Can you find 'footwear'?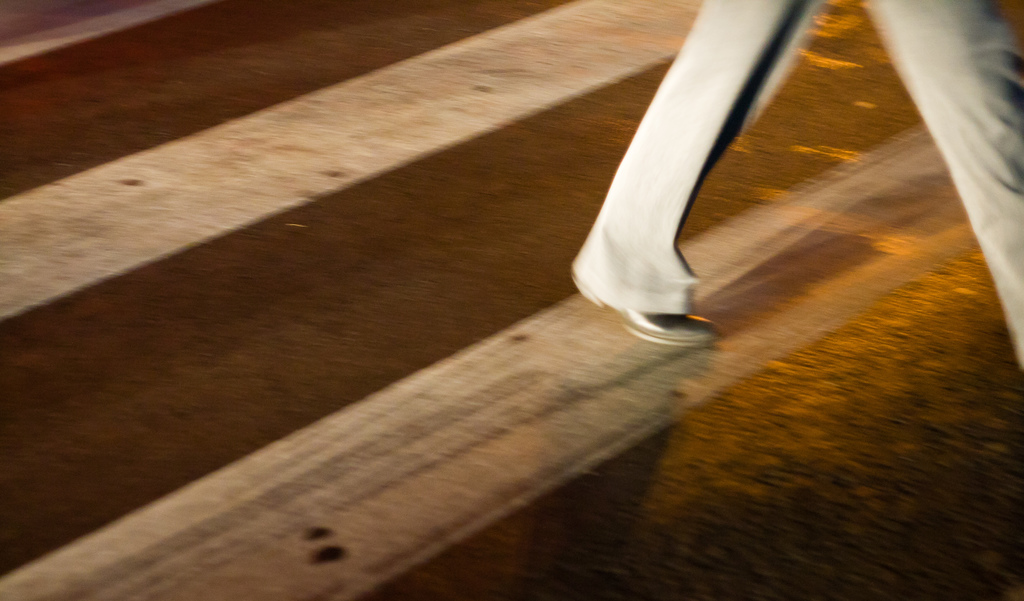
Yes, bounding box: [left=568, top=270, right=724, bottom=351].
